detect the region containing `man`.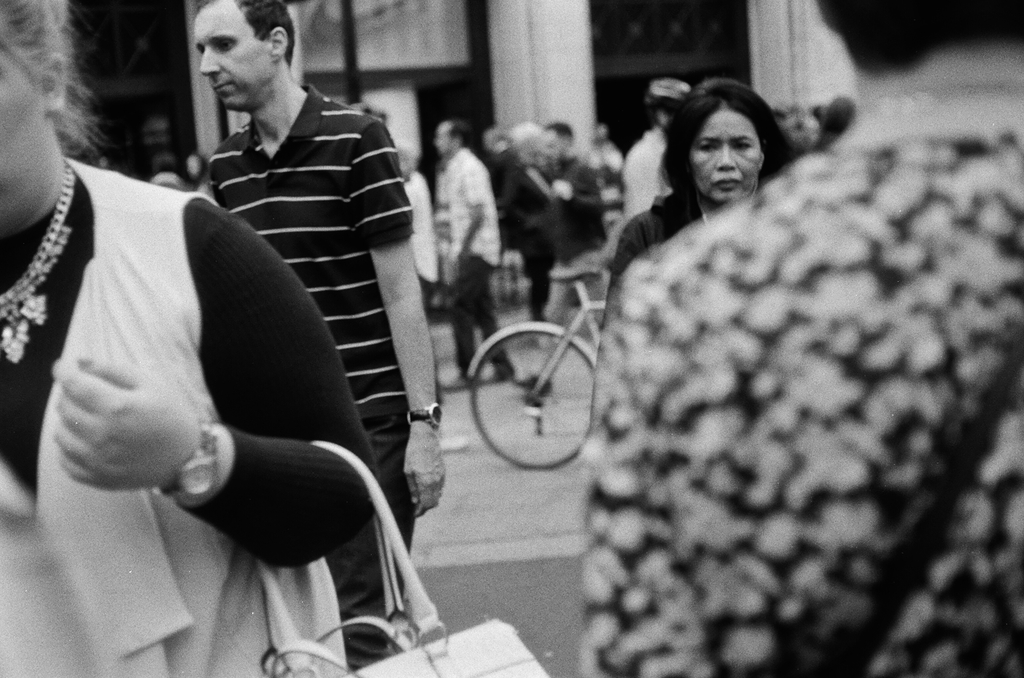
(left=433, top=114, right=518, bottom=396).
